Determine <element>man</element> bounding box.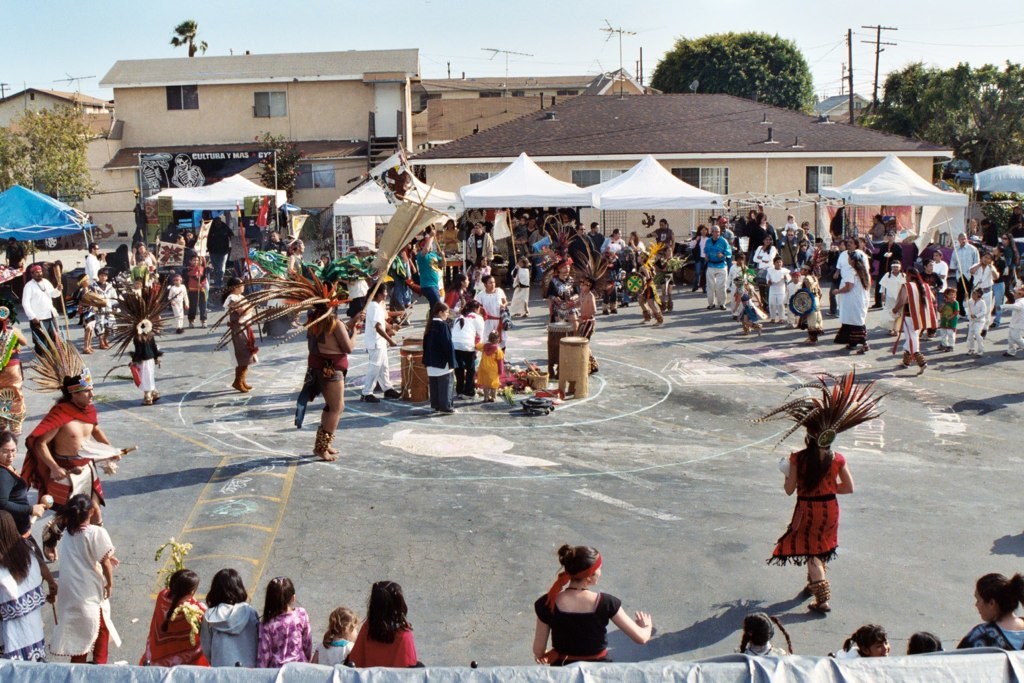
Determined: 360,282,402,403.
